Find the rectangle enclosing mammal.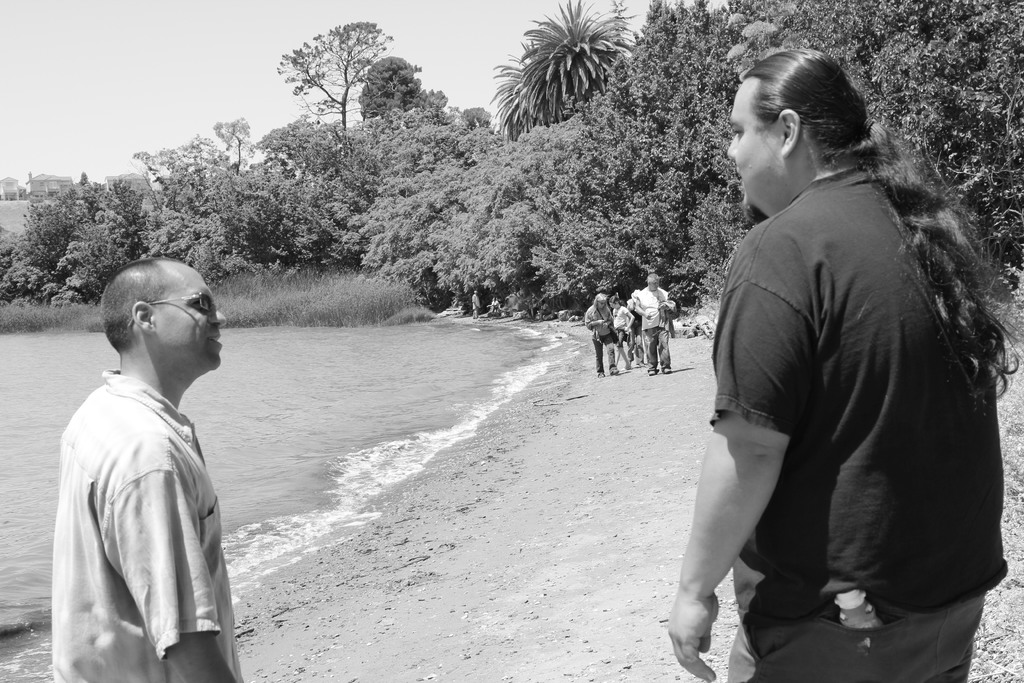
detection(584, 292, 619, 375).
